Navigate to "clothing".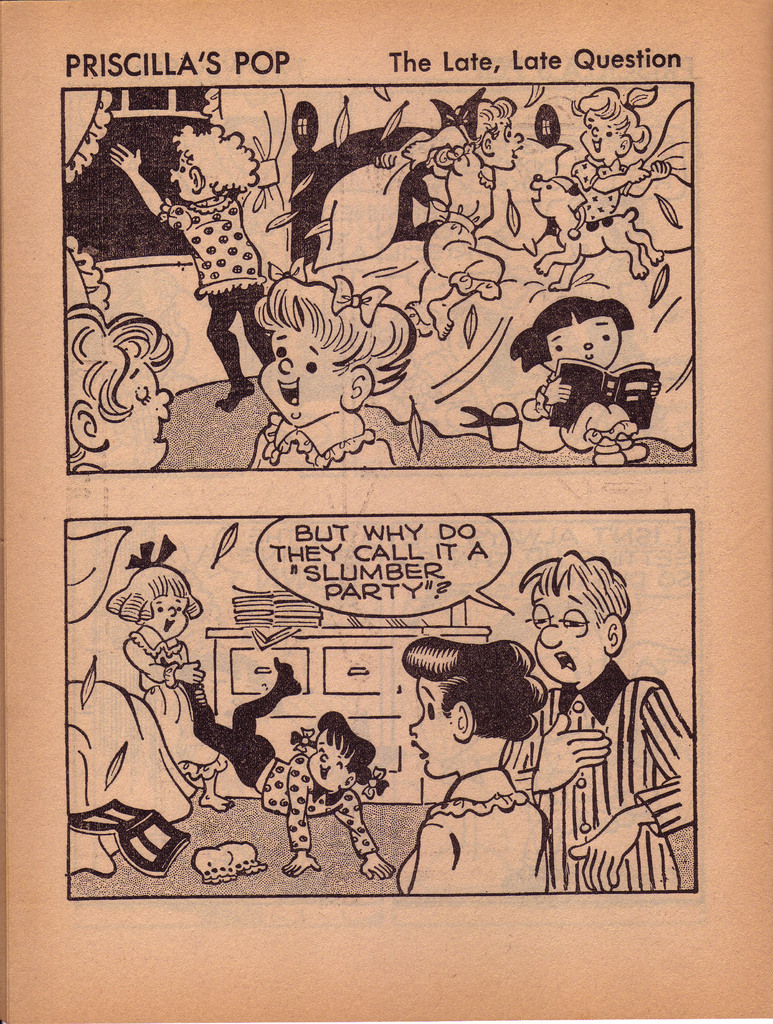
Navigation target: <region>148, 194, 254, 304</region>.
